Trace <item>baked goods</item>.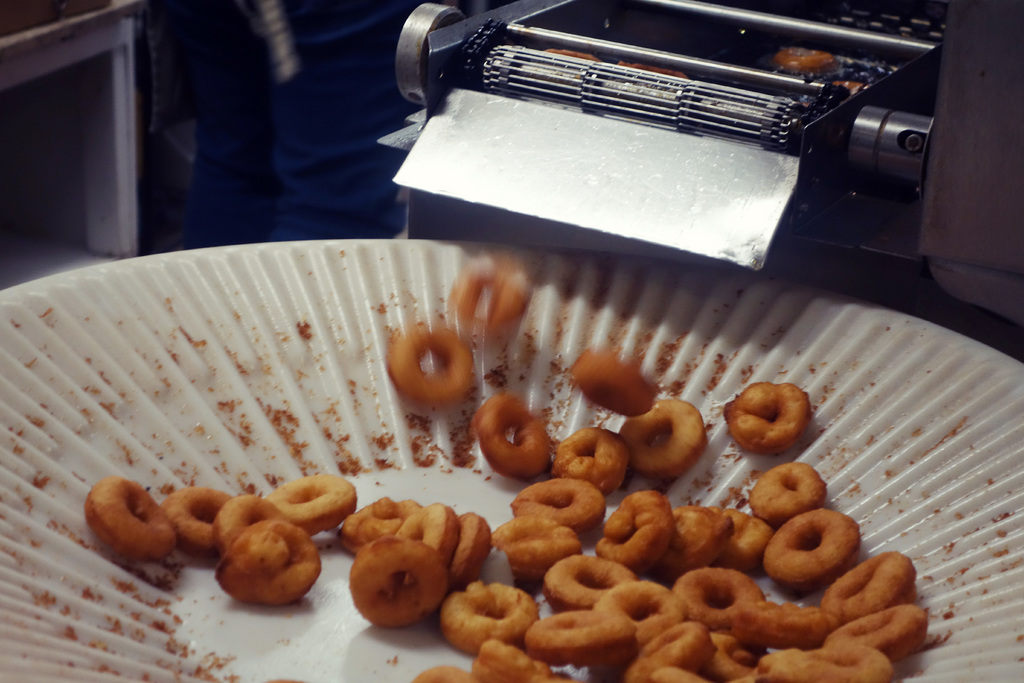
Traced to l=525, t=606, r=640, b=672.
